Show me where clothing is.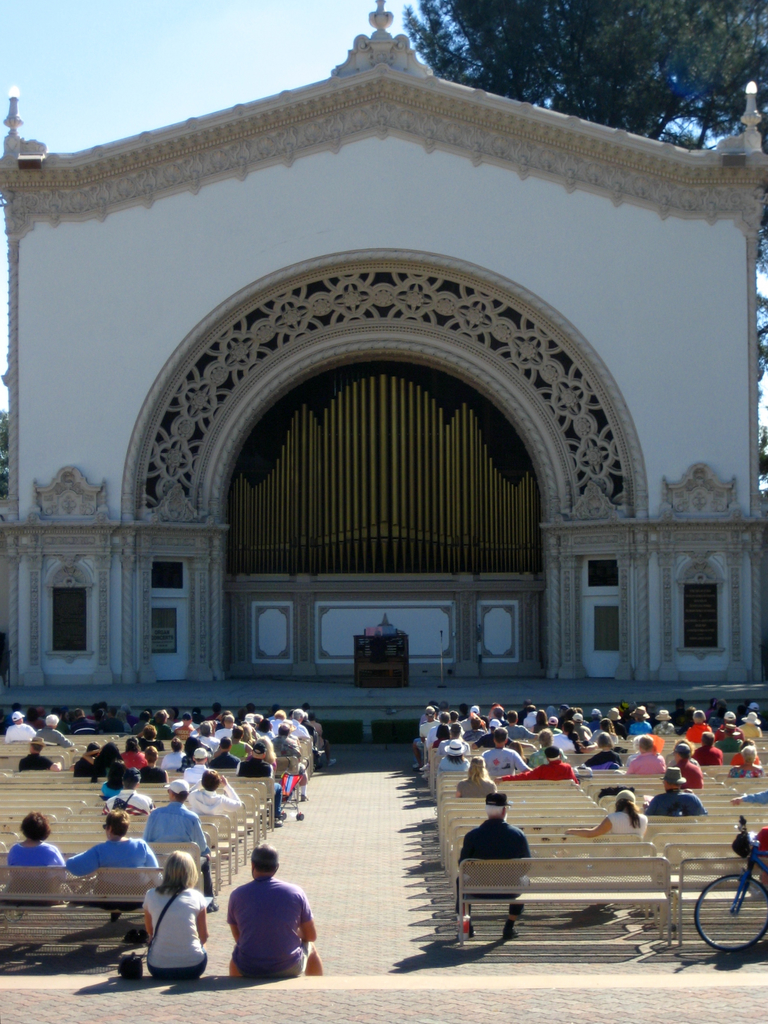
clothing is at select_region(150, 792, 208, 844).
